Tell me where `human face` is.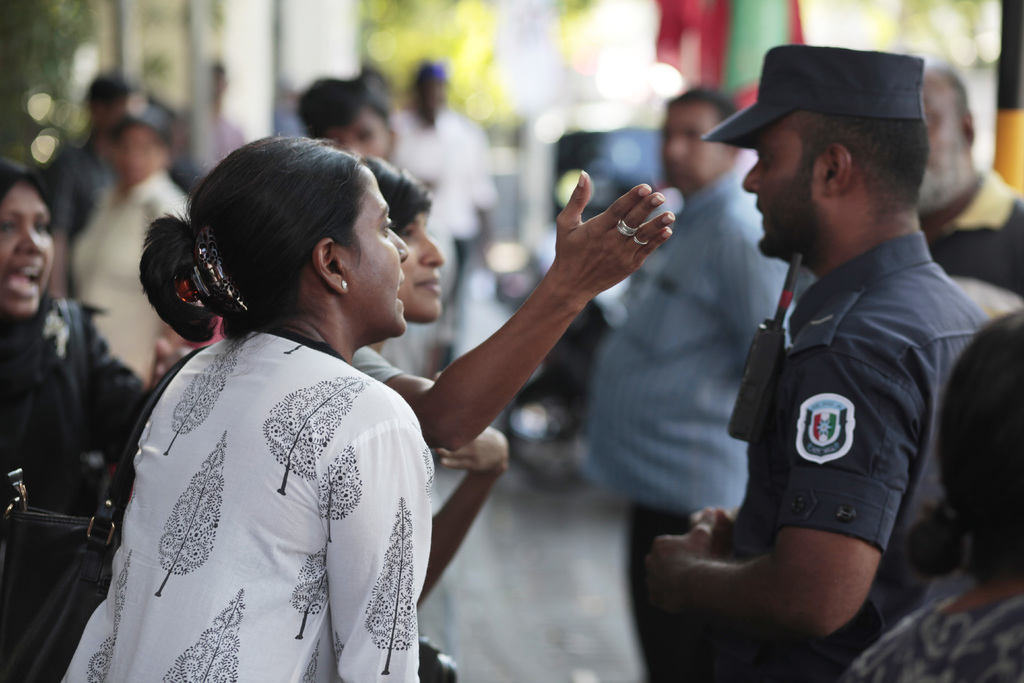
`human face` is at bbox=(395, 210, 445, 322).
